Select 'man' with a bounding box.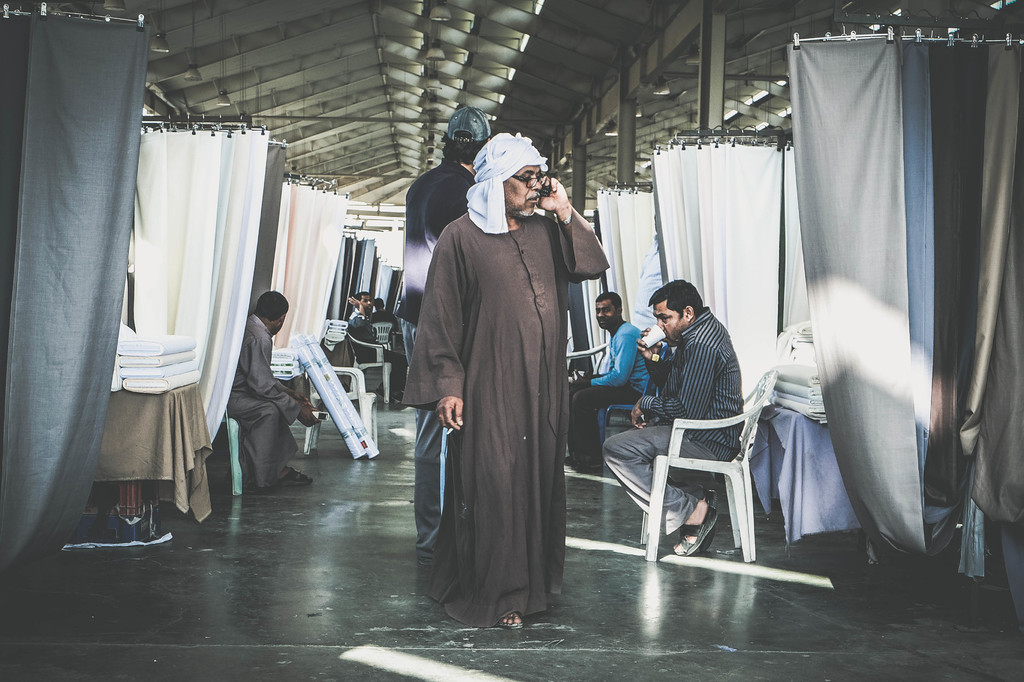
(x1=372, y1=296, x2=401, y2=331).
